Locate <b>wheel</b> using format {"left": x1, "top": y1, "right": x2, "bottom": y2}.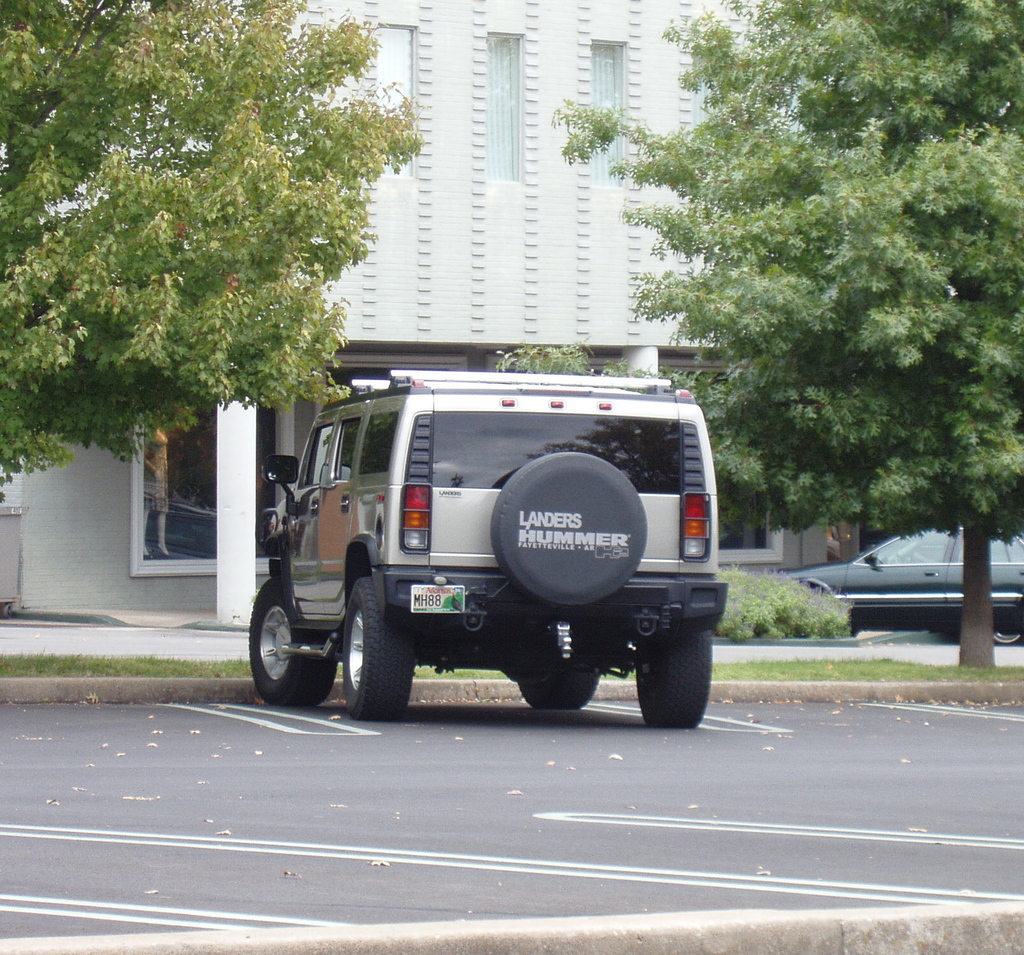
{"left": 515, "top": 669, "right": 596, "bottom": 709}.
